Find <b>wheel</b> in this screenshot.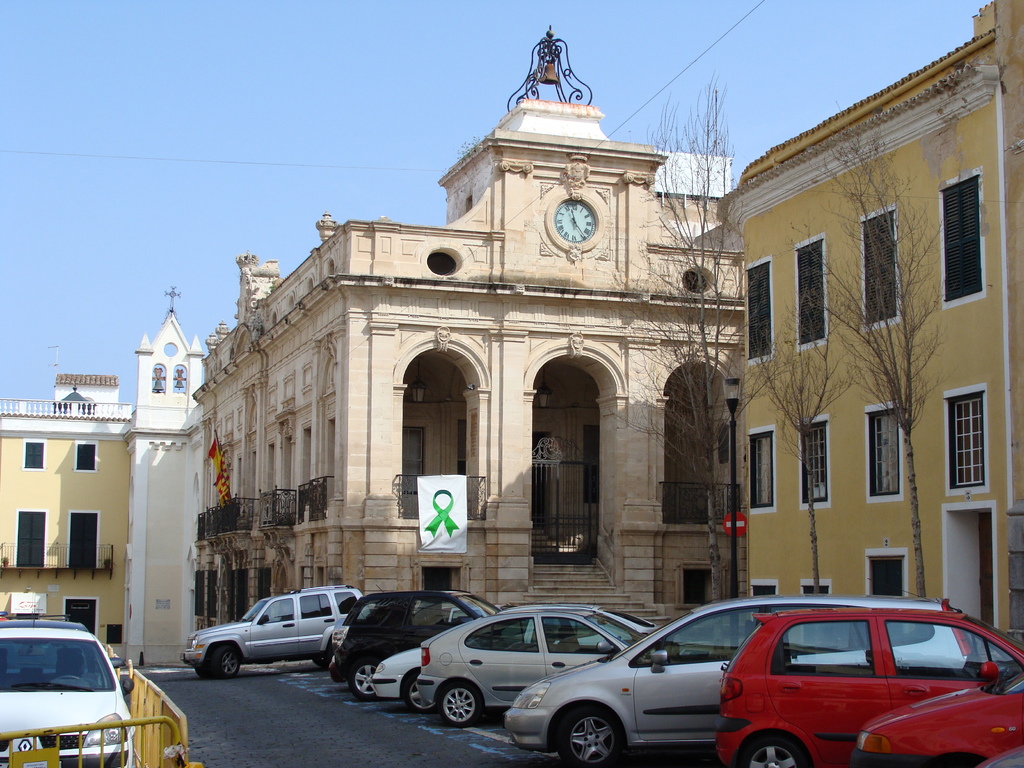
The bounding box for <b>wheel</b> is pyautogui.locateOnScreen(390, 666, 444, 714).
